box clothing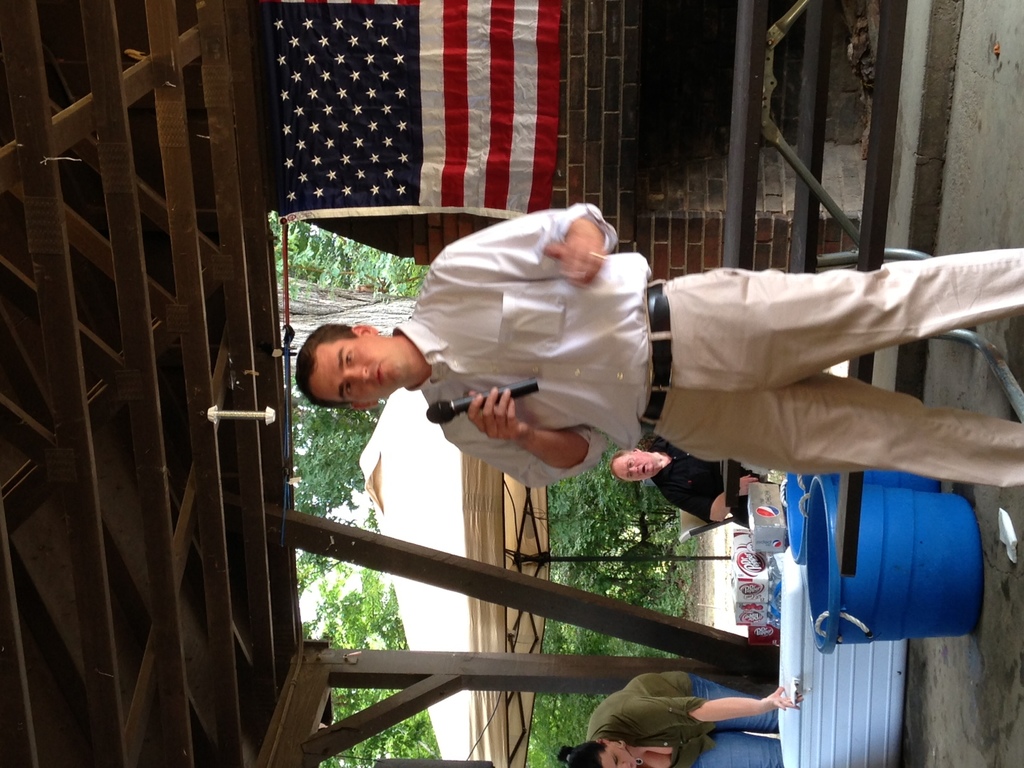
locate(653, 431, 768, 529)
